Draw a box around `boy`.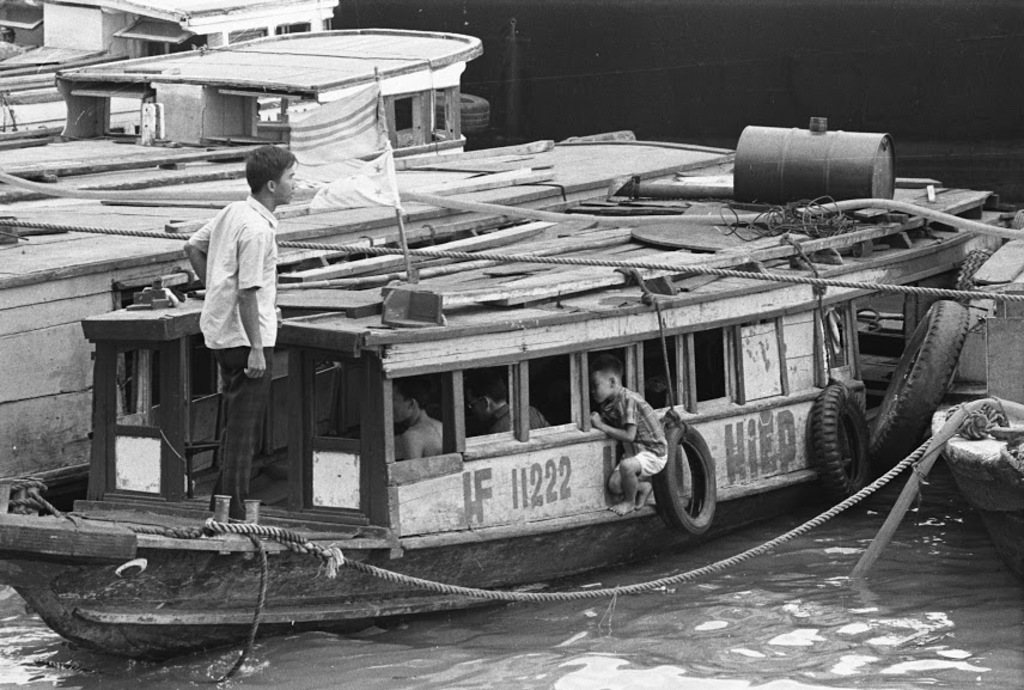
185,141,298,519.
